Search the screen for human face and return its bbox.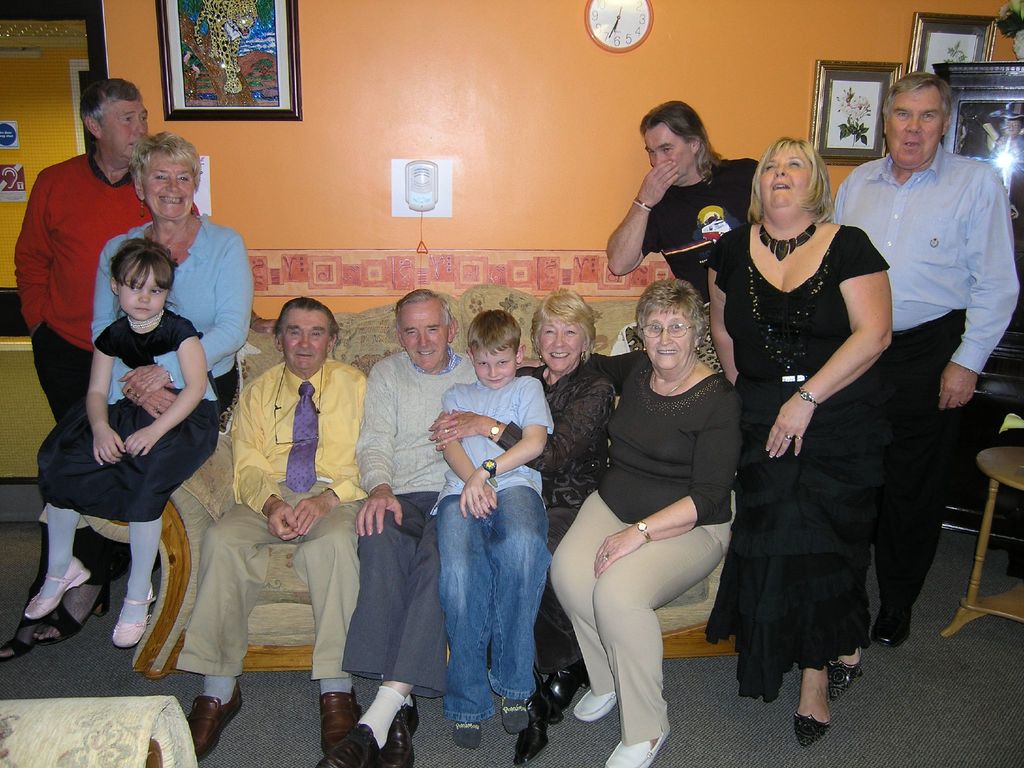
Found: crop(541, 320, 582, 378).
